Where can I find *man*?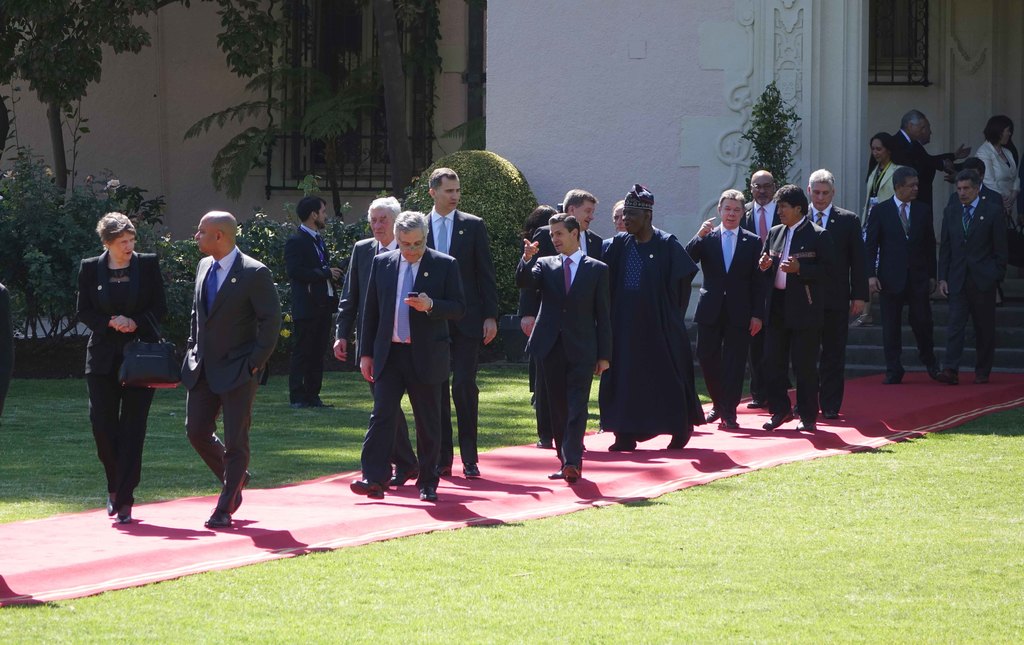
You can find it at {"x1": 891, "y1": 109, "x2": 954, "y2": 204}.
